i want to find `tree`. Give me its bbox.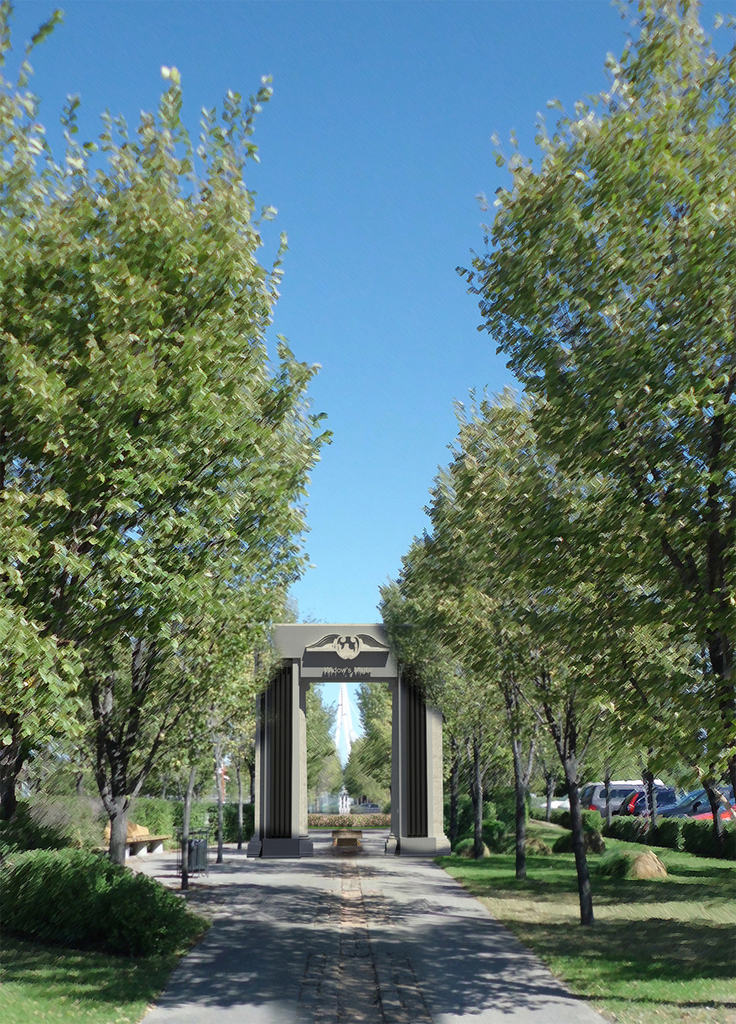
(left=0, top=0, right=335, bottom=879).
